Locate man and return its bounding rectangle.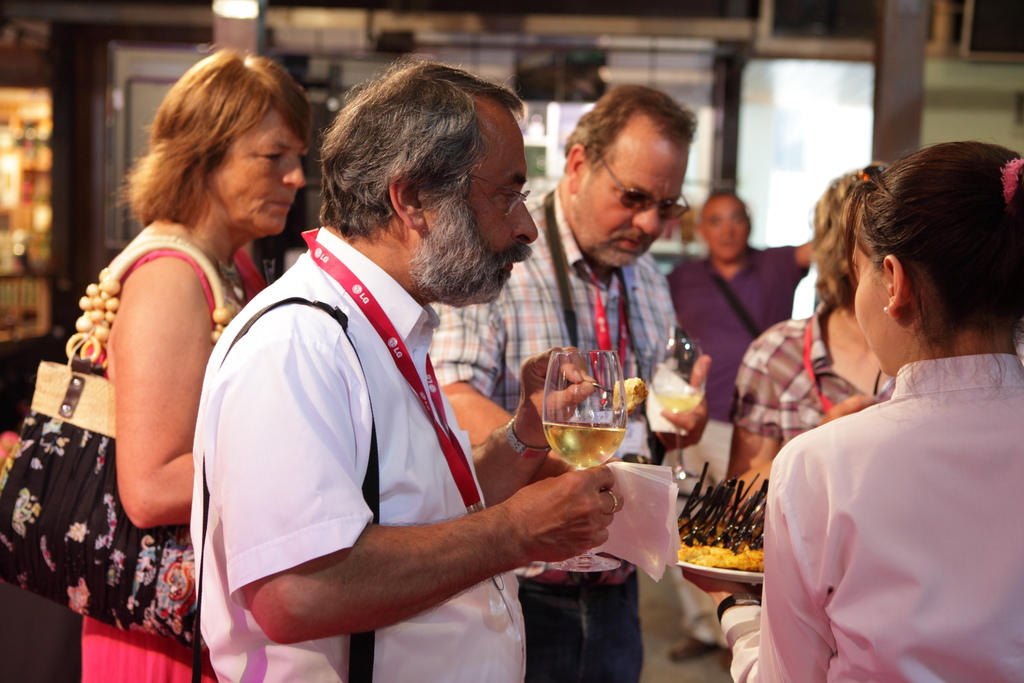
{"x1": 662, "y1": 185, "x2": 819, "y2": 671}.
